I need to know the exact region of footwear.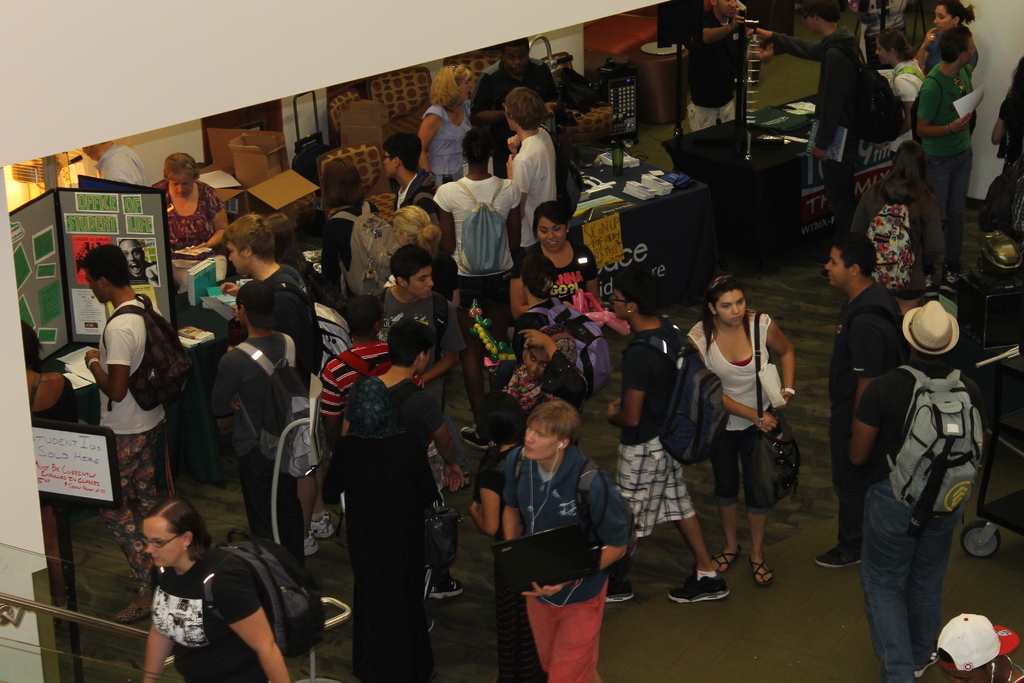
Region: region(925, 275, 938, 297).
